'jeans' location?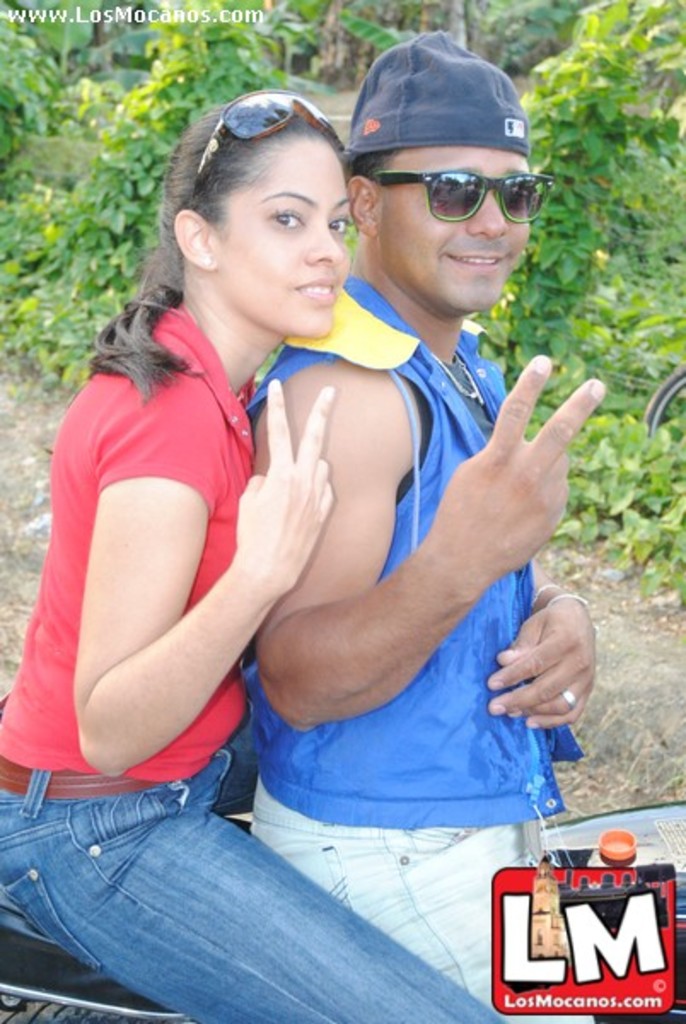
(x1=251, y1=777, x2=594, y2=1022)
